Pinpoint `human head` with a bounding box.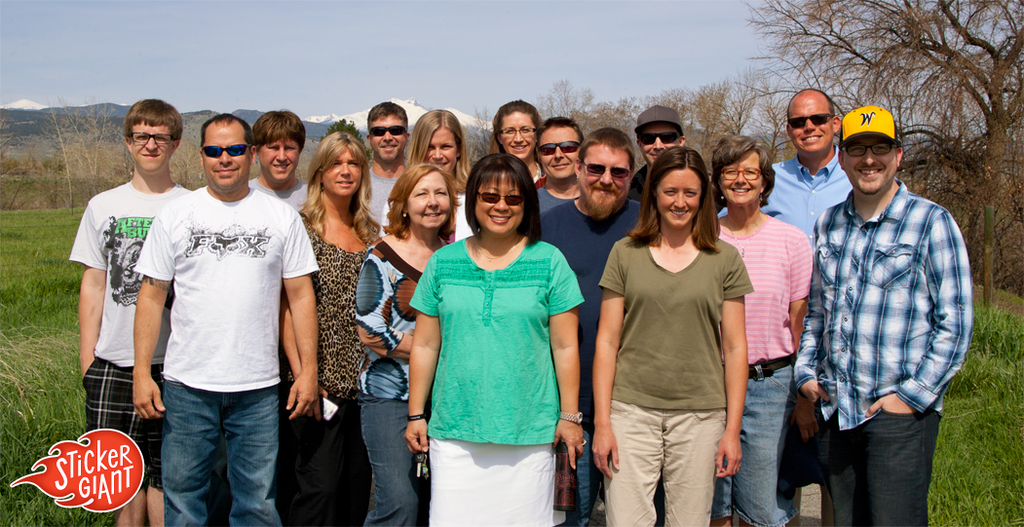
(x1=641, y1=143, x2=712, y2=231).
